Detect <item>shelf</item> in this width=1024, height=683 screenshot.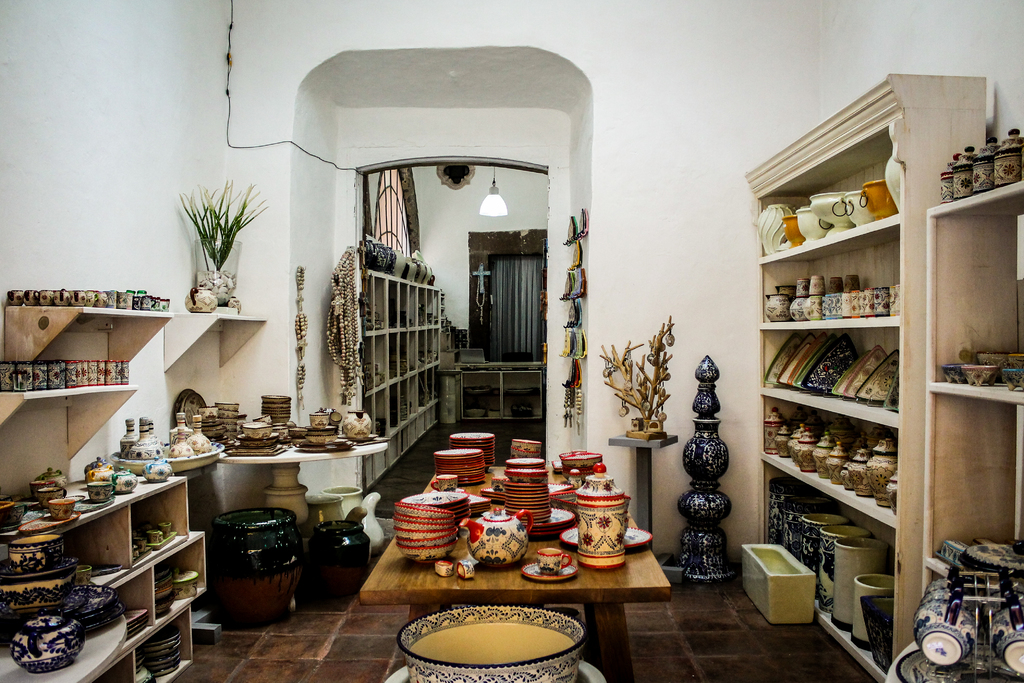
Detection: [754,126,902,262].
